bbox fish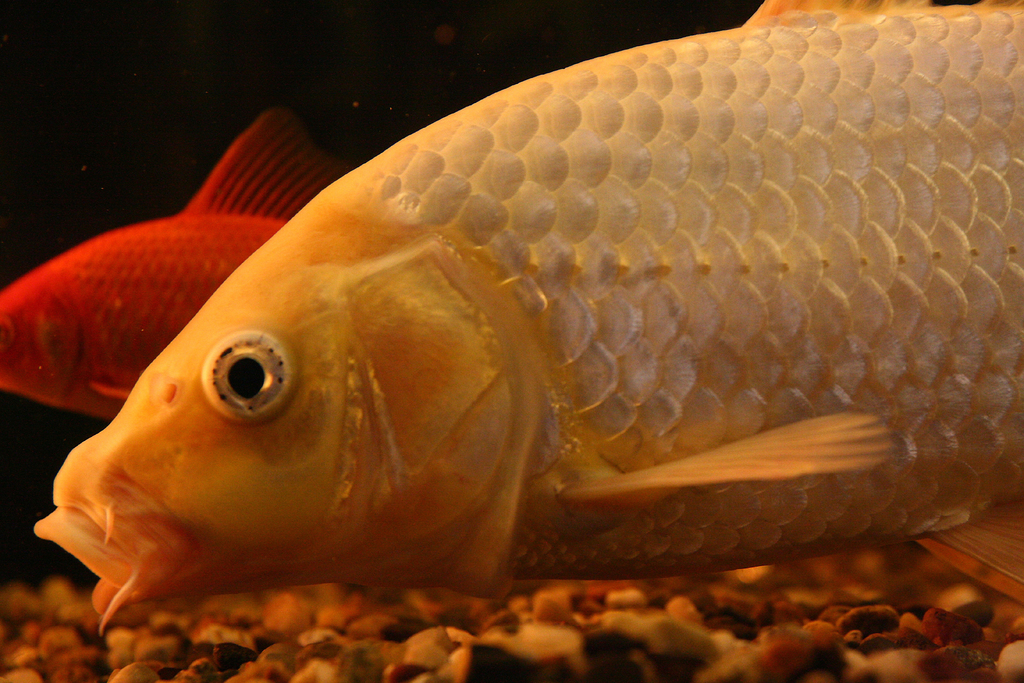
box(28, 3, 1023, 639)
